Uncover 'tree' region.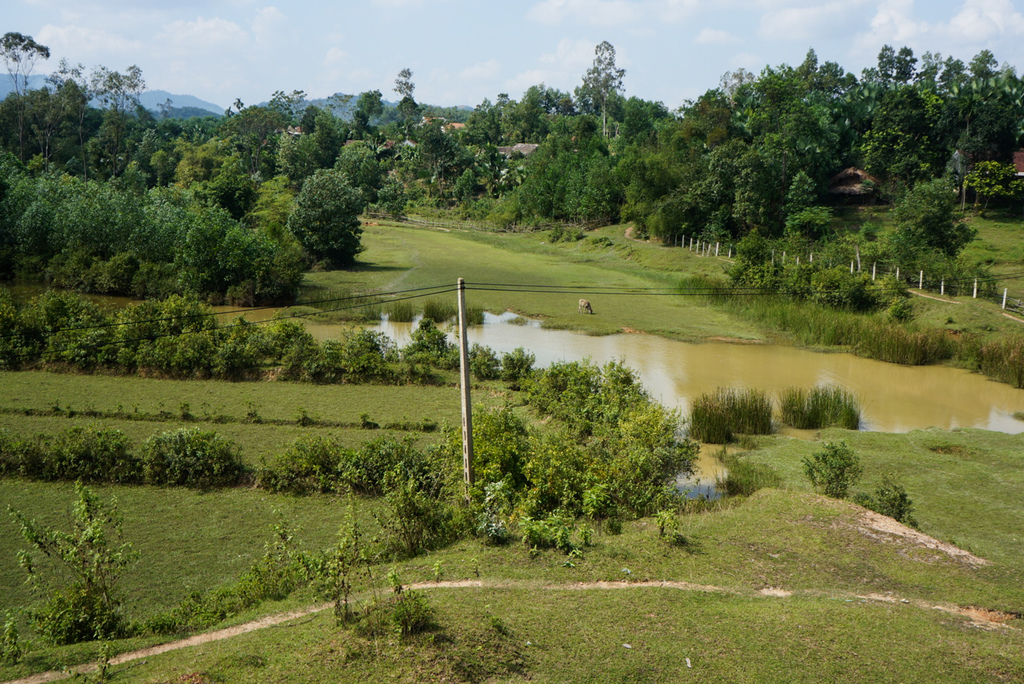
Uncovered: (left=492, top=344, right=709, bottom=536).
